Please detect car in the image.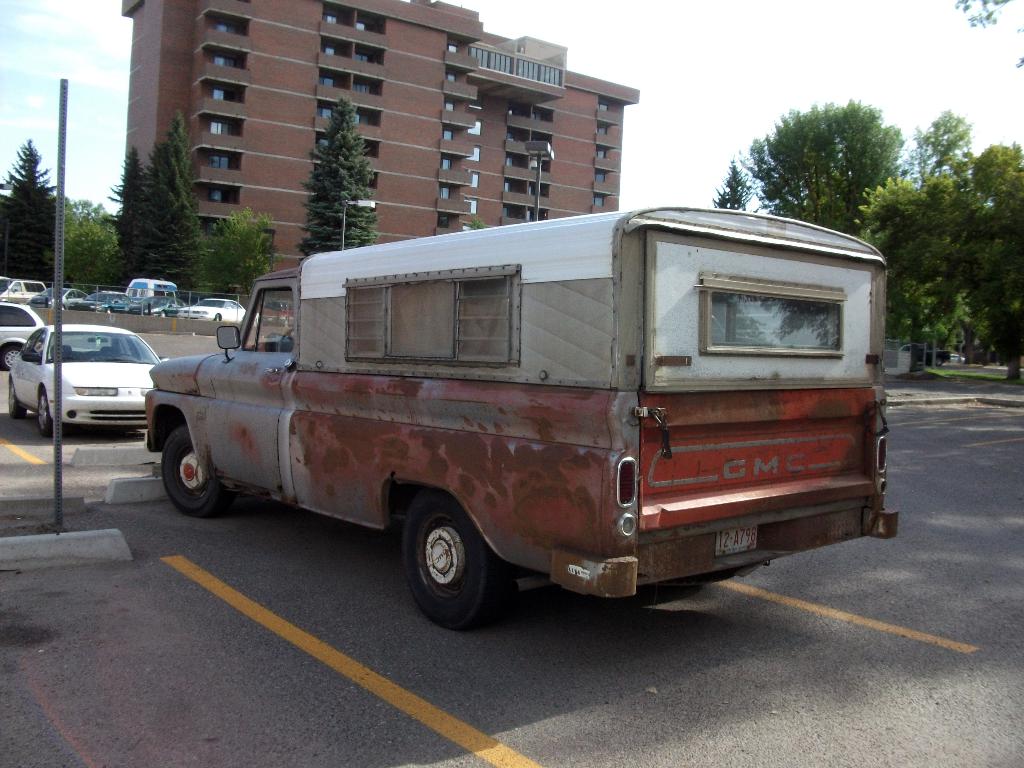
box(175, 297, 246, 319).
